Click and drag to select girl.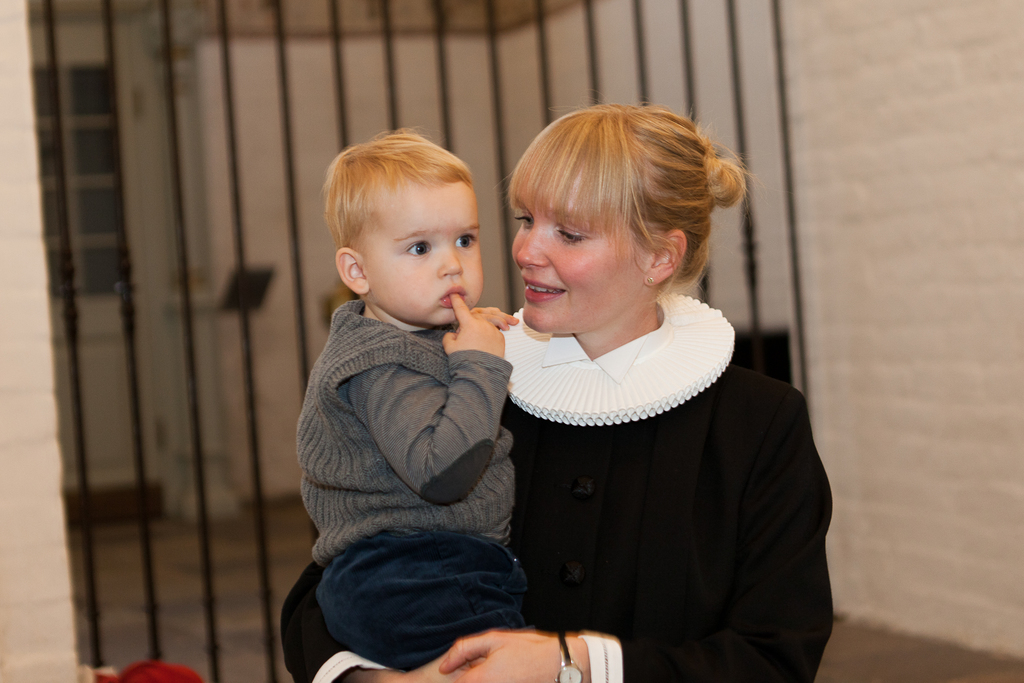
Selection: <bbox>281, 88, 835, 682</bbox>.
